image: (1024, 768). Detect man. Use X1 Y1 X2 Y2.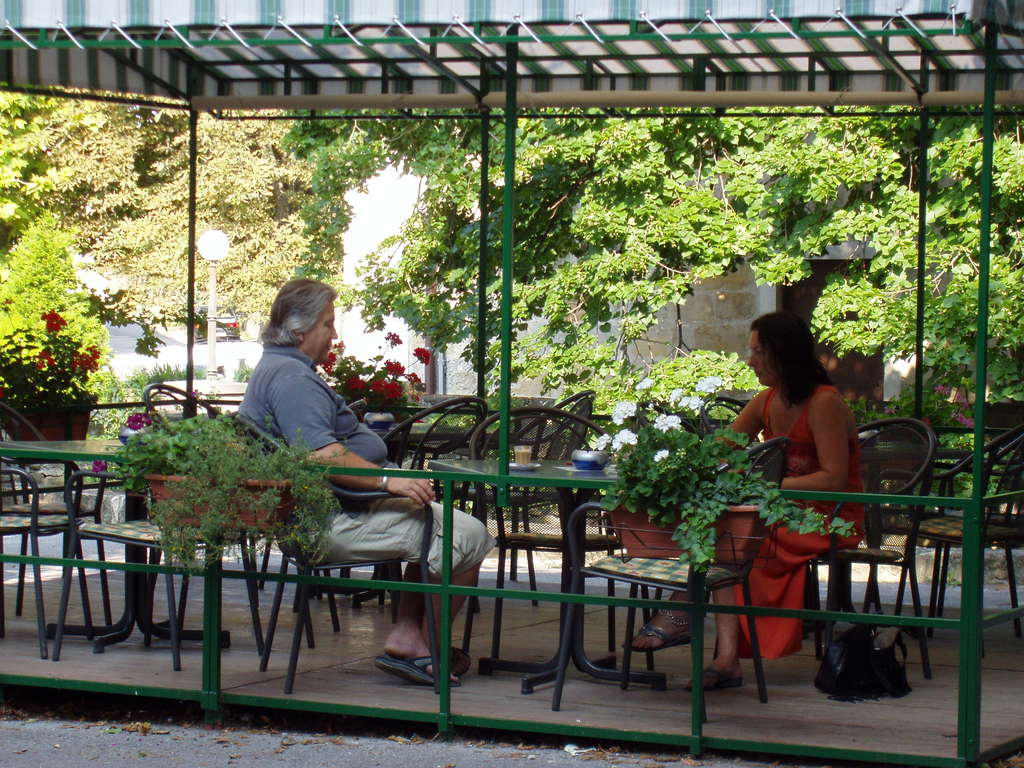
229 271 503 694.
